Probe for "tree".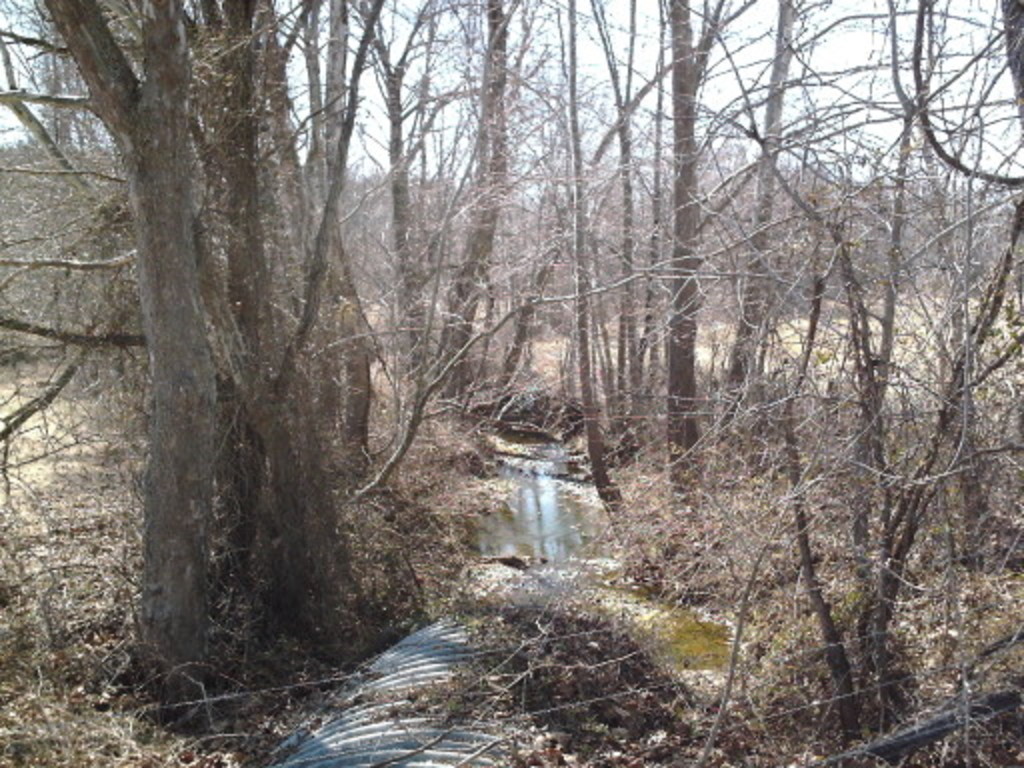
Probe result: pyautogui.locateOnScreen(760, 0, 1022, 736).
